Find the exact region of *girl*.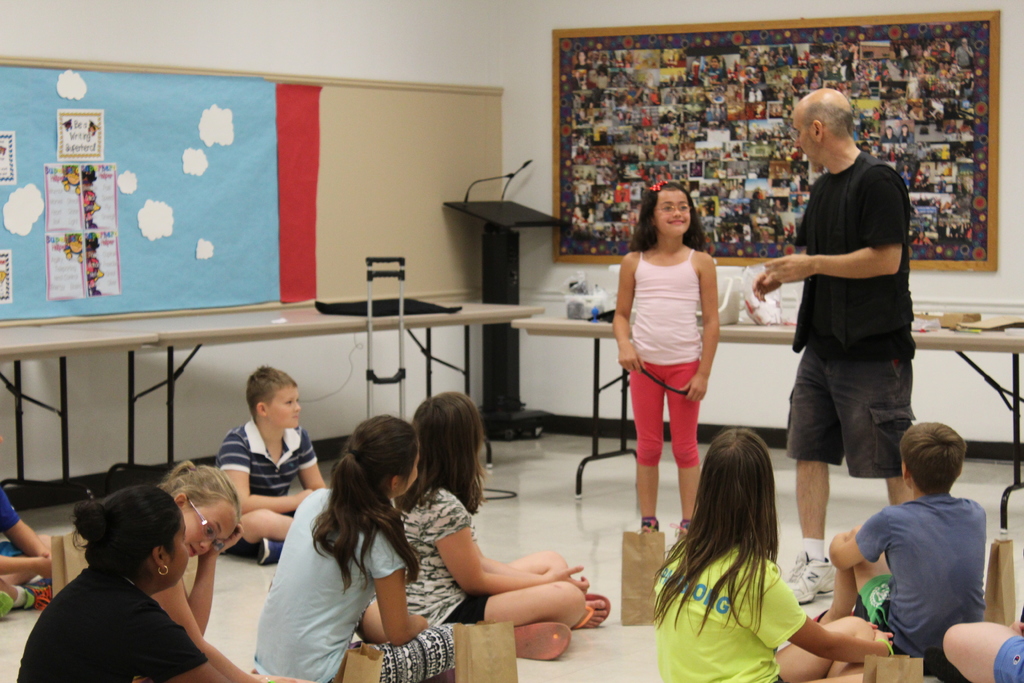
Exact region: detection(396, 391, 612, 662).
